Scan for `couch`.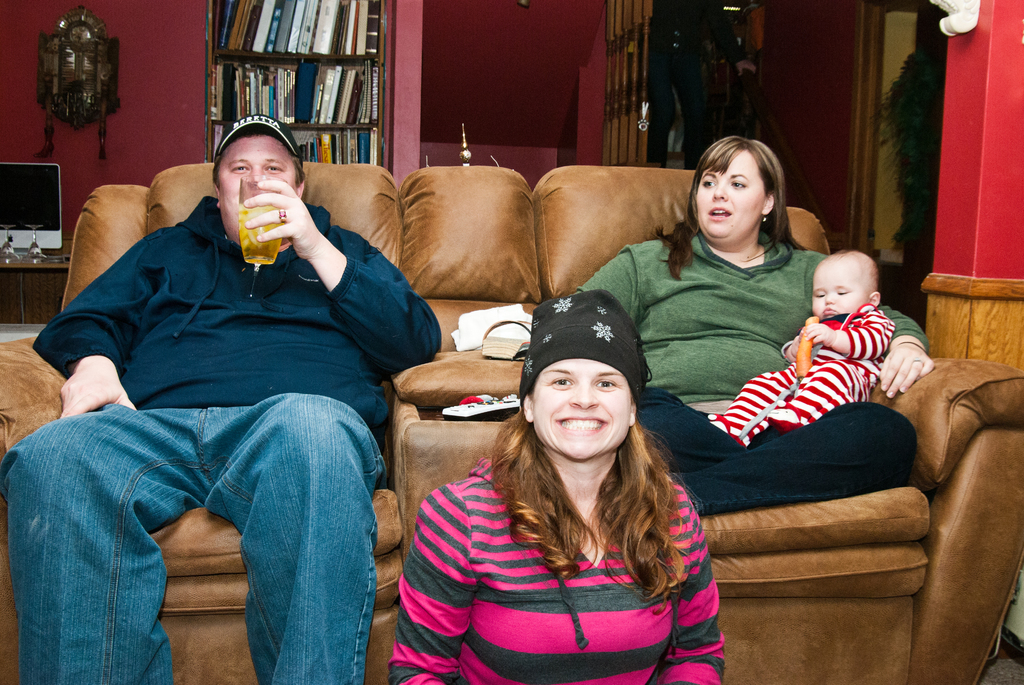
Scan result: pyautogui.locateOnScreen(23, 152, 902, 660).
